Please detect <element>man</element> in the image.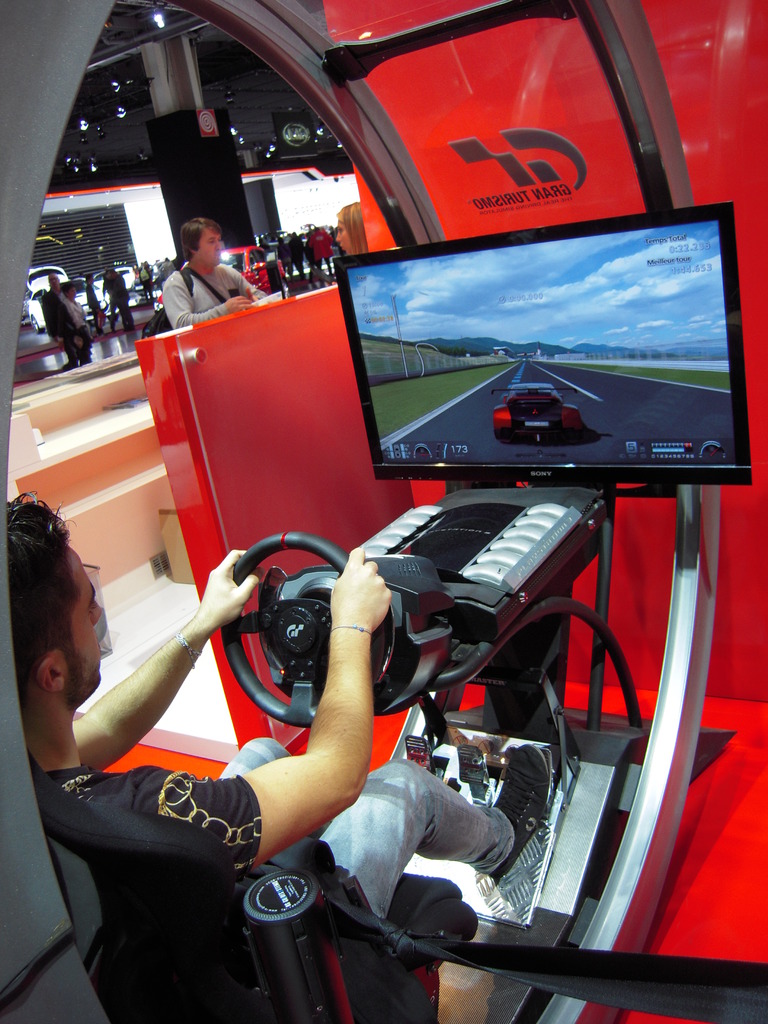
bbox=[101, 269, 154, 342].
